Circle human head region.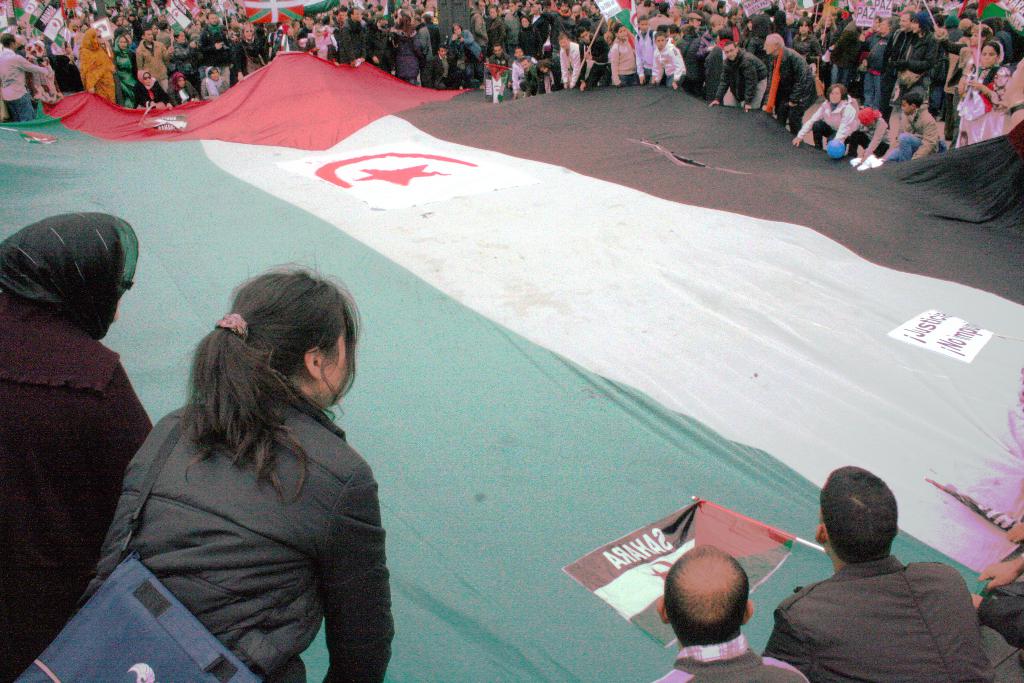
Region: {"left": 724, "top": 42, "right": 739, "bottom": 58}.
